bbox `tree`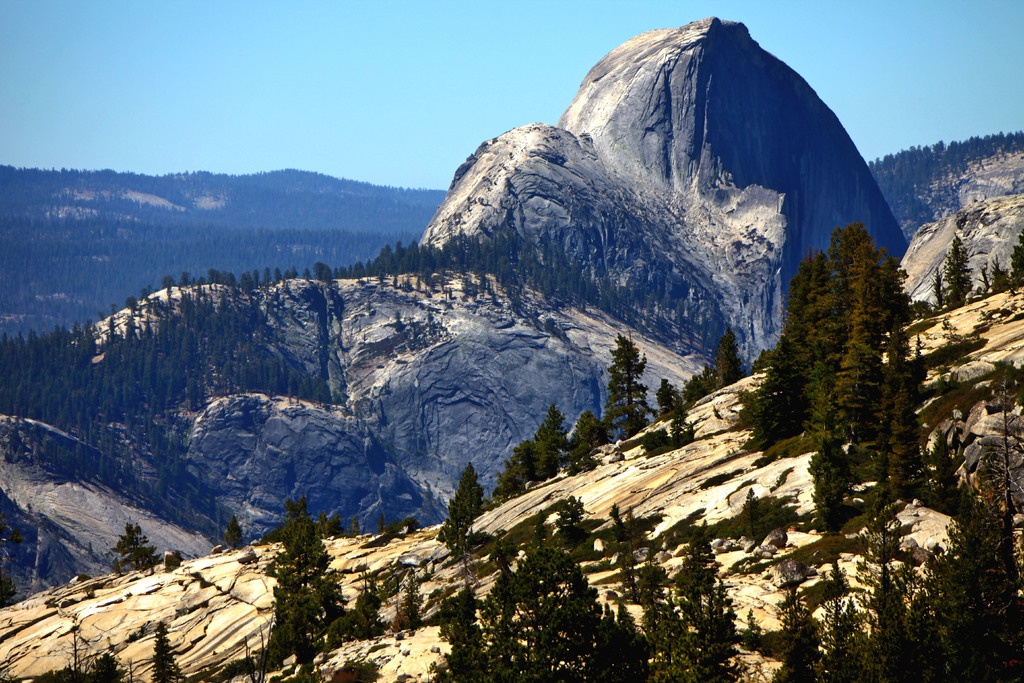
bbox=(689, 331, 744, 383)
